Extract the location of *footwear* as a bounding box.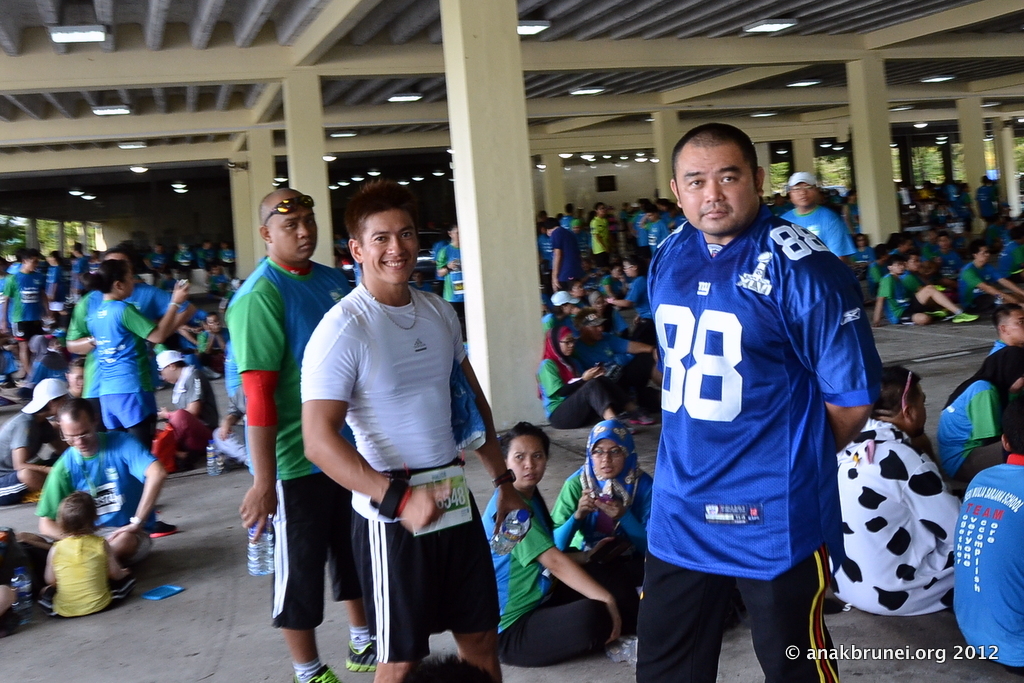
pyautogui.locateOnScreen(932, 306, 950, 322).
